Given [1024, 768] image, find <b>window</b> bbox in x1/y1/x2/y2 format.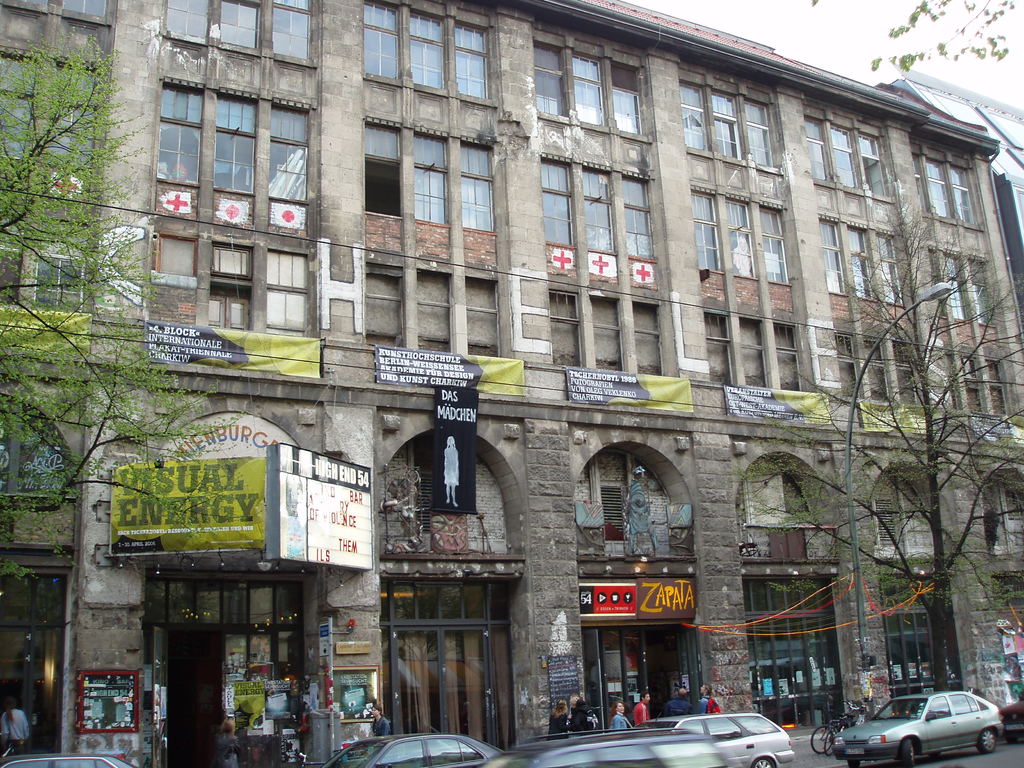
744/100/779/172.
